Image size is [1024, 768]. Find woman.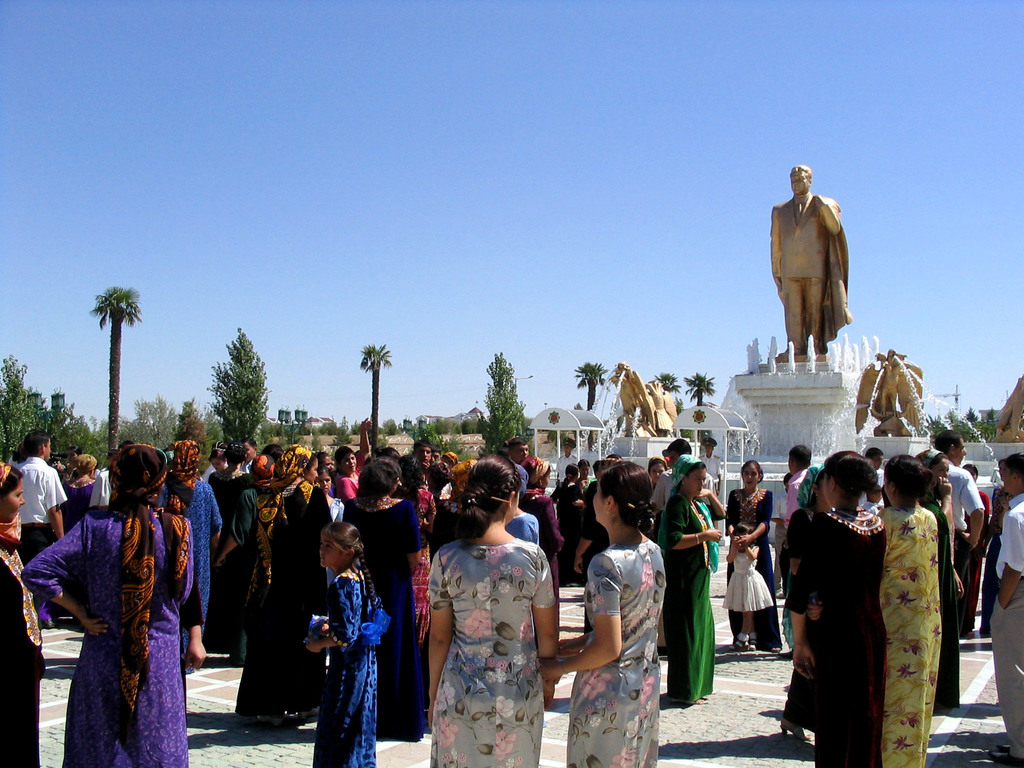
x1=653 y1=448 x2=722 y2=705.
